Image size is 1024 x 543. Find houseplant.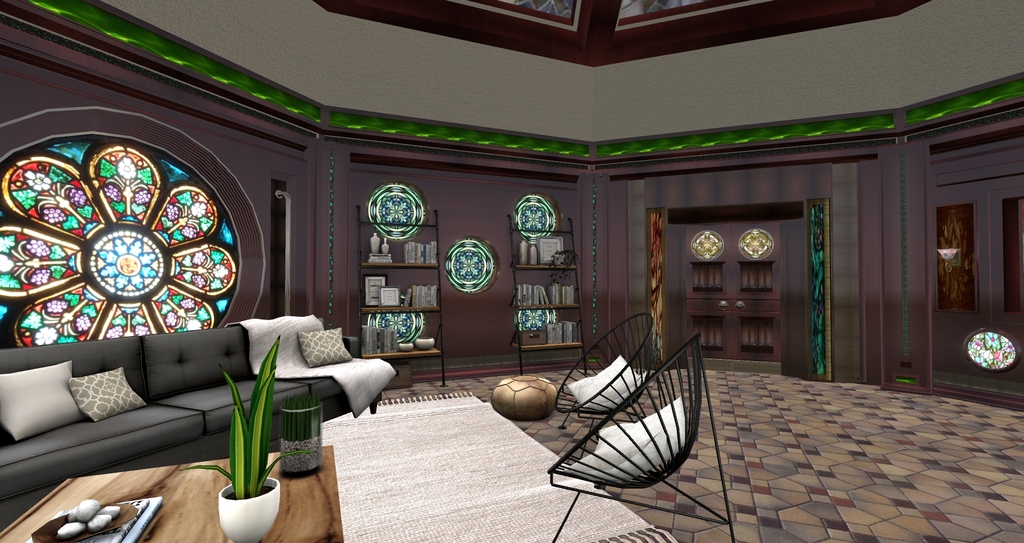
{"left": 179, "top": 327, "right": 300, "bottom": 542}.
